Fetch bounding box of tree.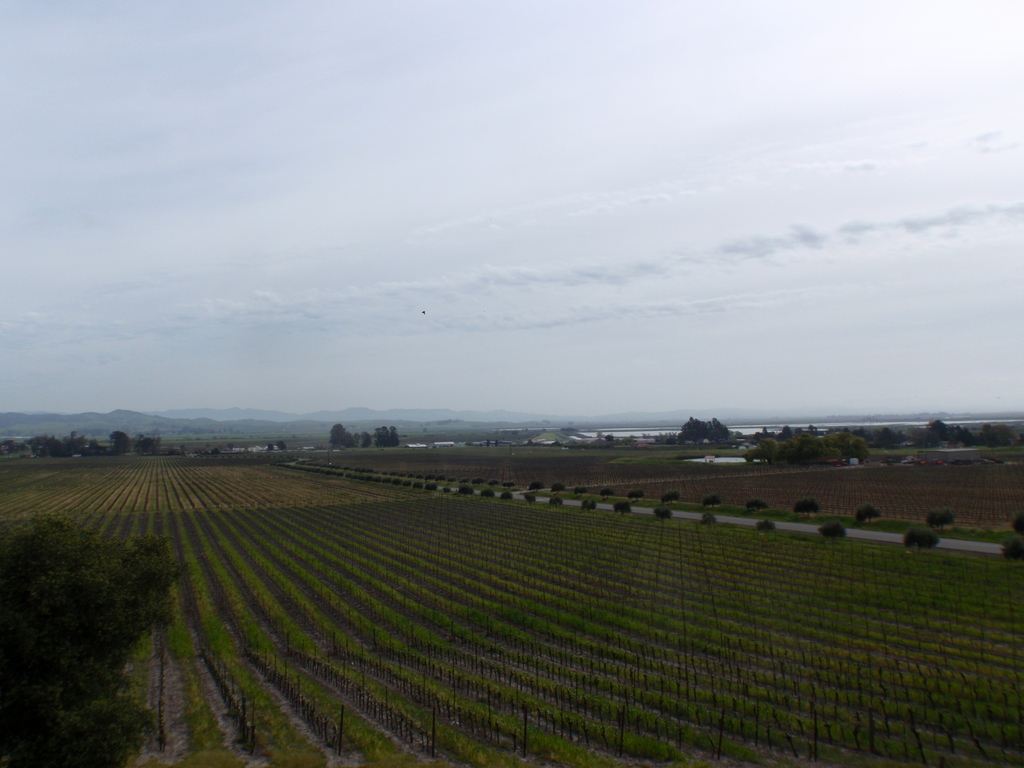
Bbox: pyautogui.locateOnScreen(797, 498, 823, 524).
